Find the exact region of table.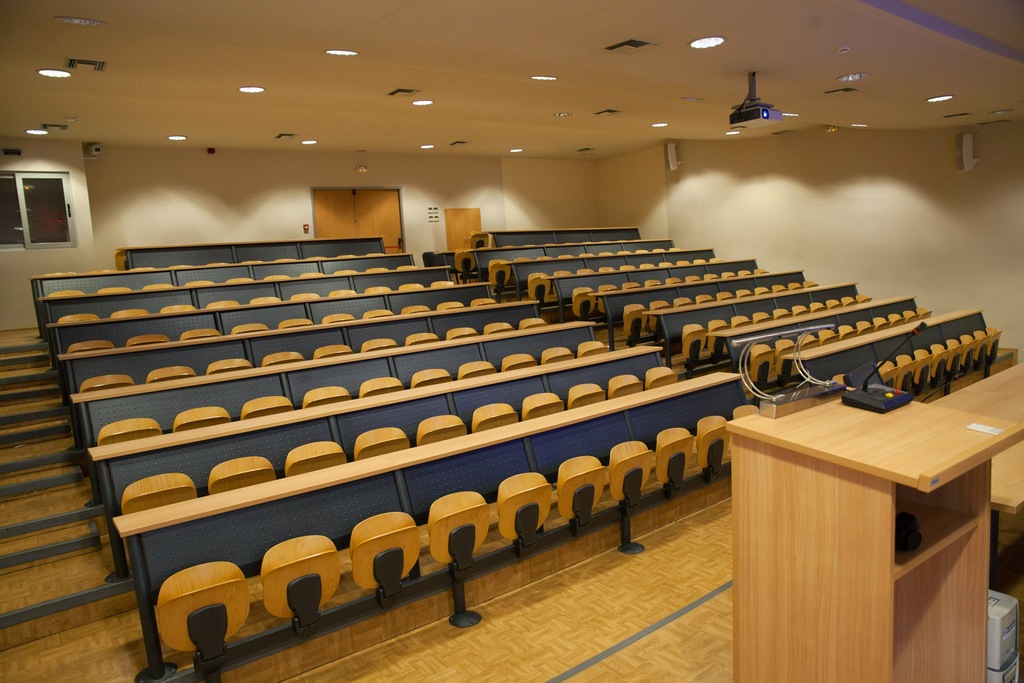
Exact region: detection(67, 317, 594, 504).
